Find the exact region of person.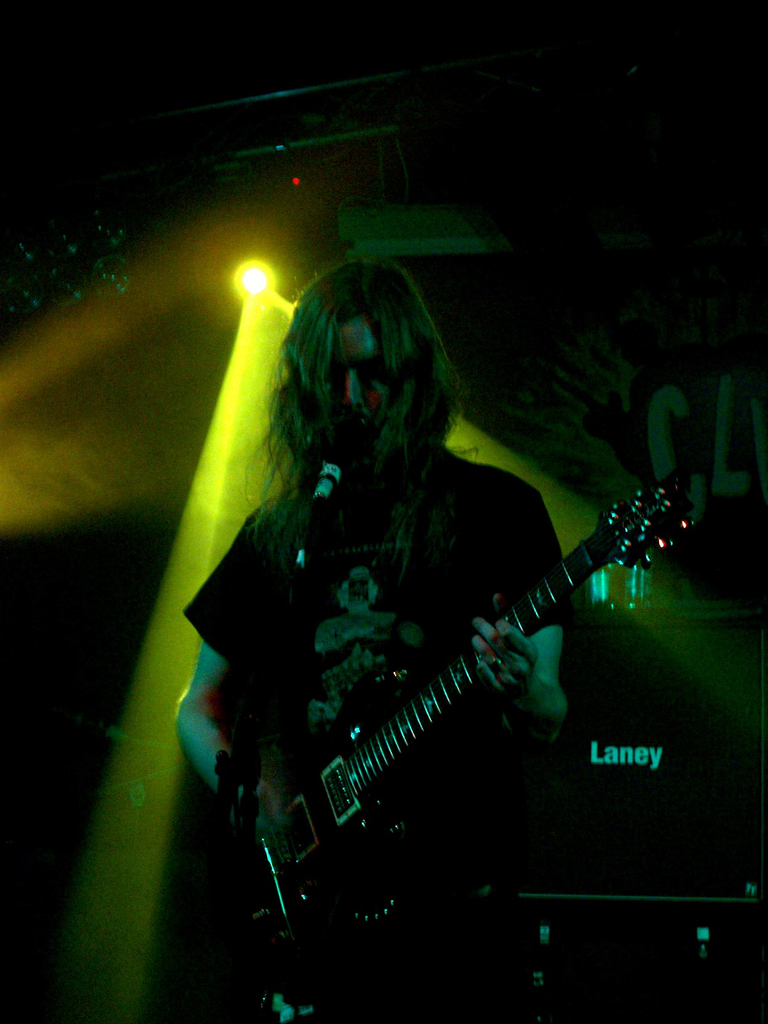
Exact region: <region>162, 253, 584, 1023</region>.
